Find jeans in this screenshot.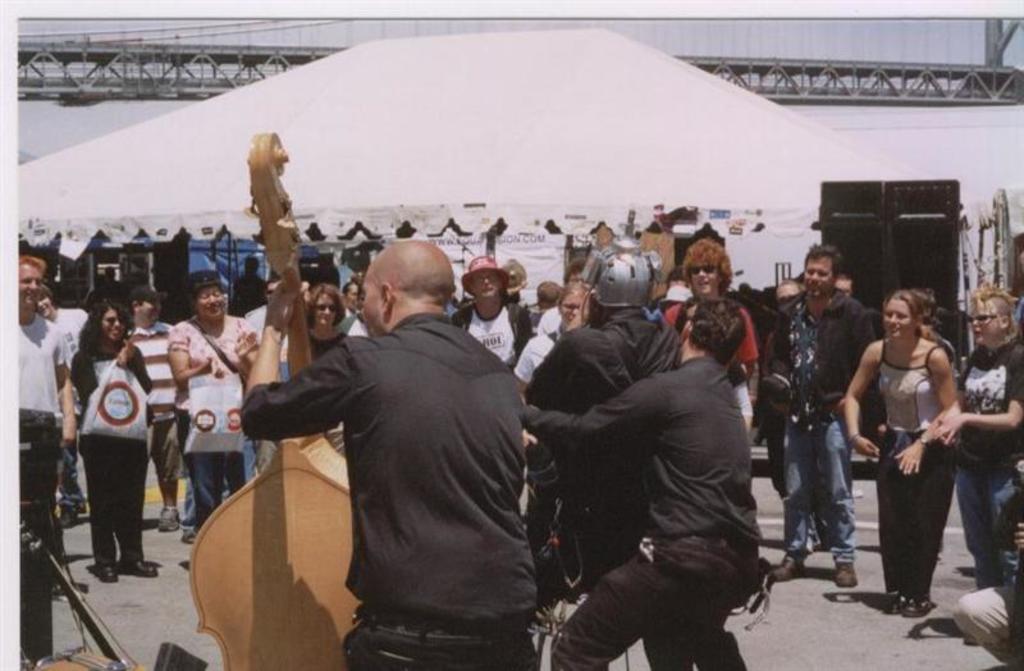
The bounding box for jeans is x1=81 y1=438 x2=146 y2=561.
